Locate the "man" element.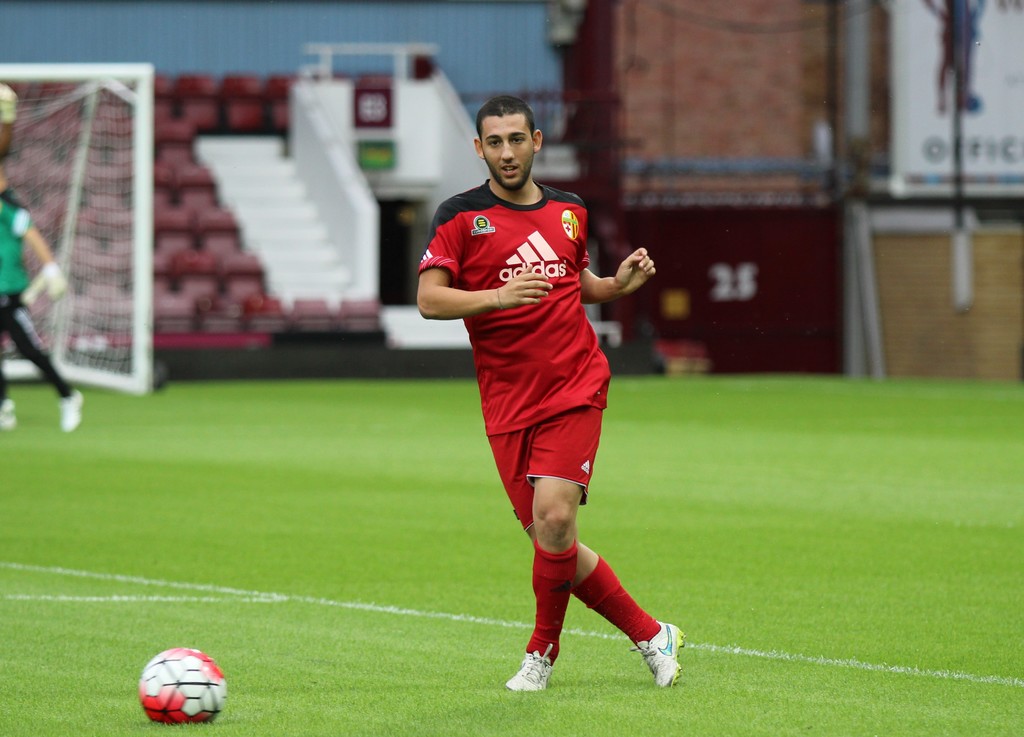
Element bbox: x1=406, y1=100, x2=667, y2=690.
